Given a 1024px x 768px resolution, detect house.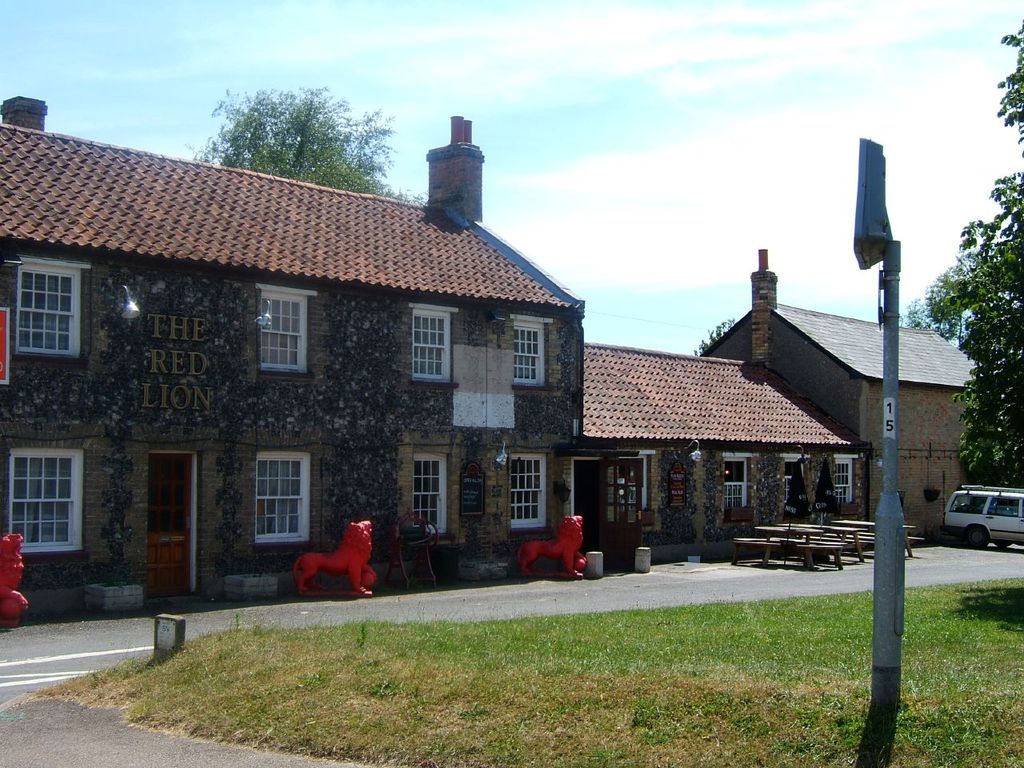
(left=586, top=238, right=986, bottom=564).
